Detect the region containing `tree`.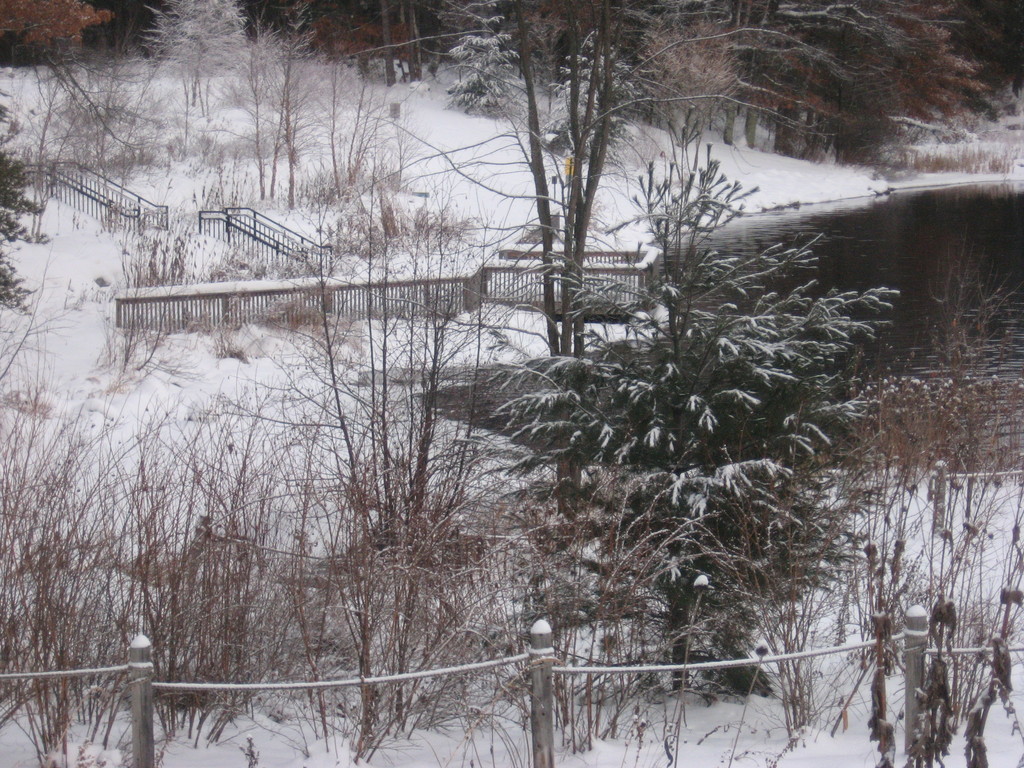
[513, 72, 856, 664].
